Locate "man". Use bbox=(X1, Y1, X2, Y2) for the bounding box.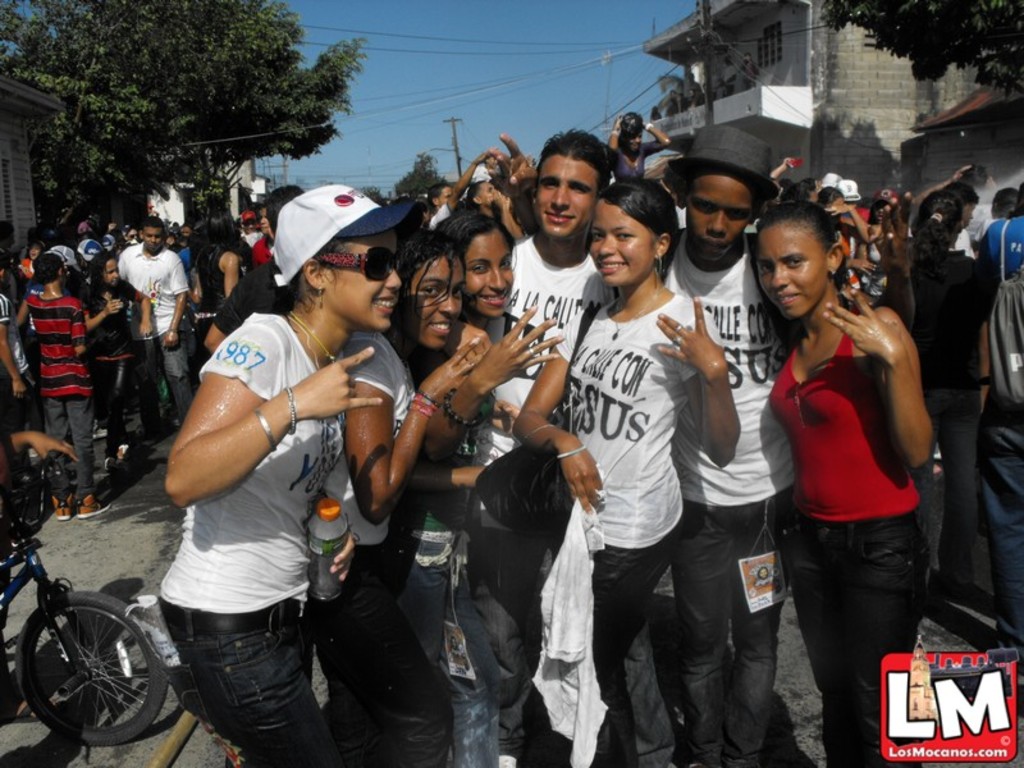
bbox=(431, 128, 631, 767).
